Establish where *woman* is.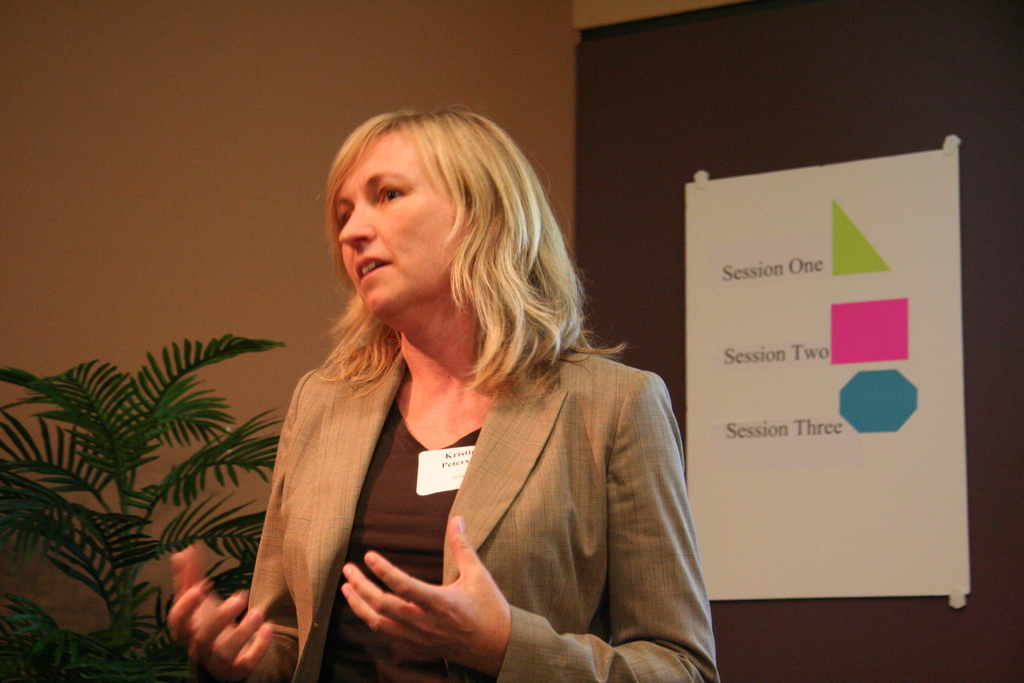
Established at (166,108,717,677).
